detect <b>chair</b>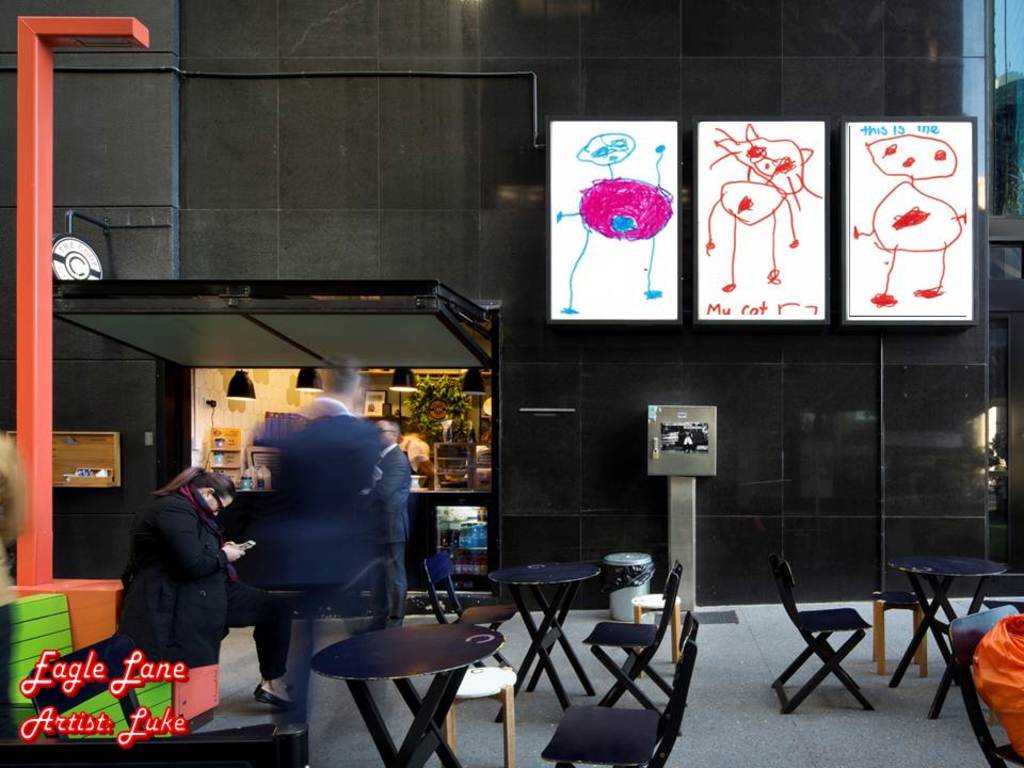
(422, 548, 518, 699)
